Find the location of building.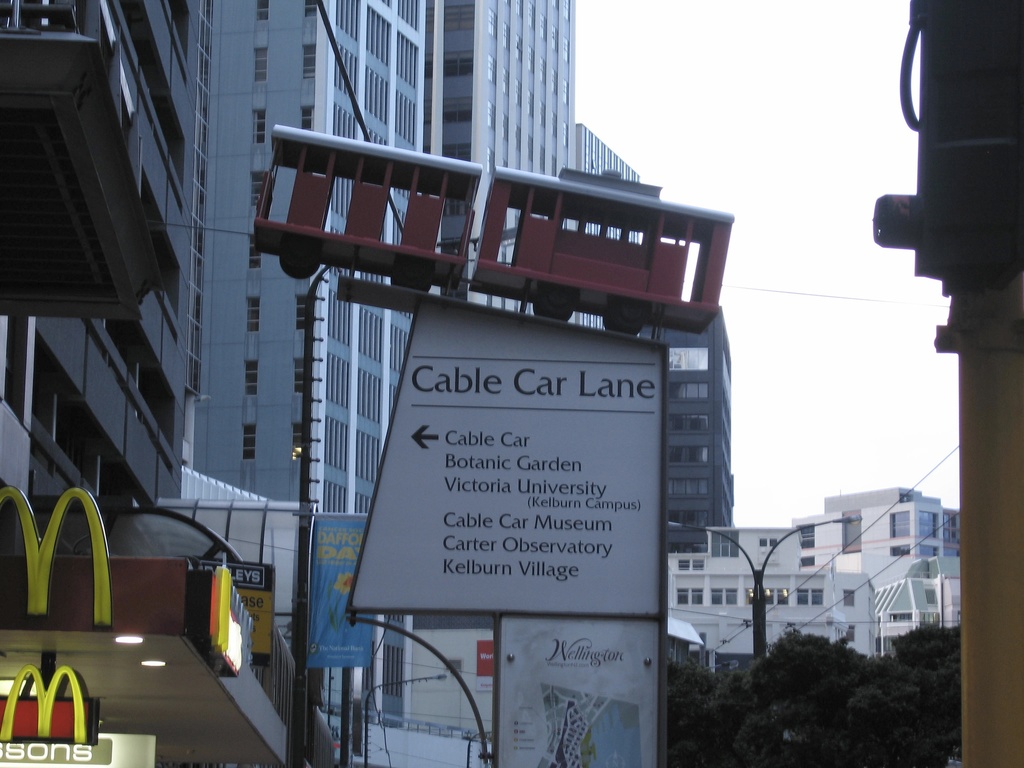
Location: [662, 524, 877, 677].
